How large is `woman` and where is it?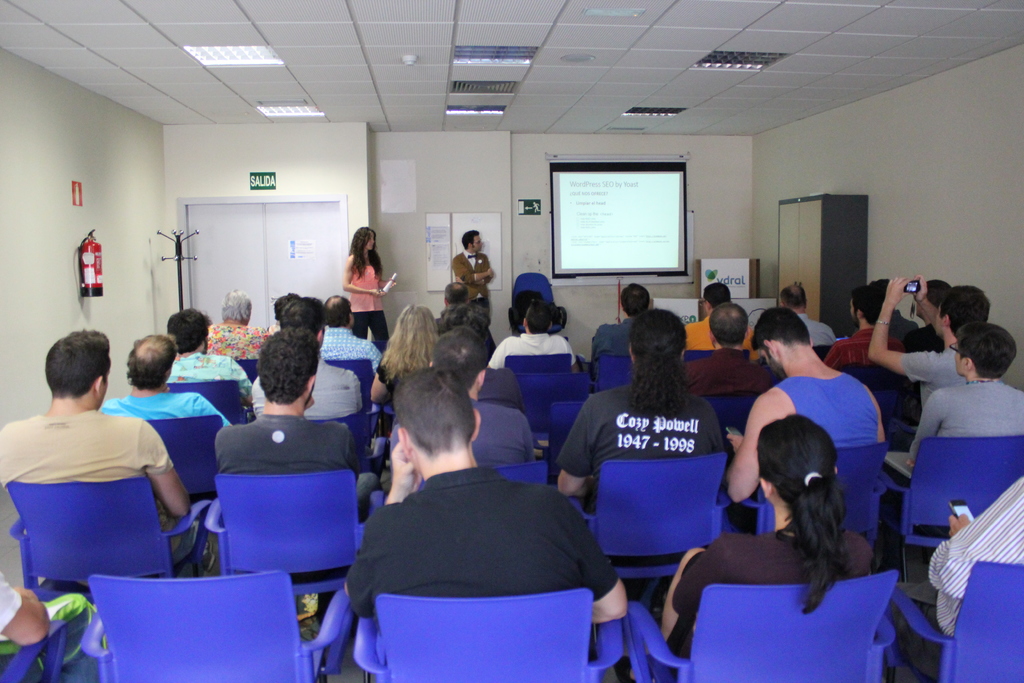
Bounding box: box=[369, 304, 438, 427].
